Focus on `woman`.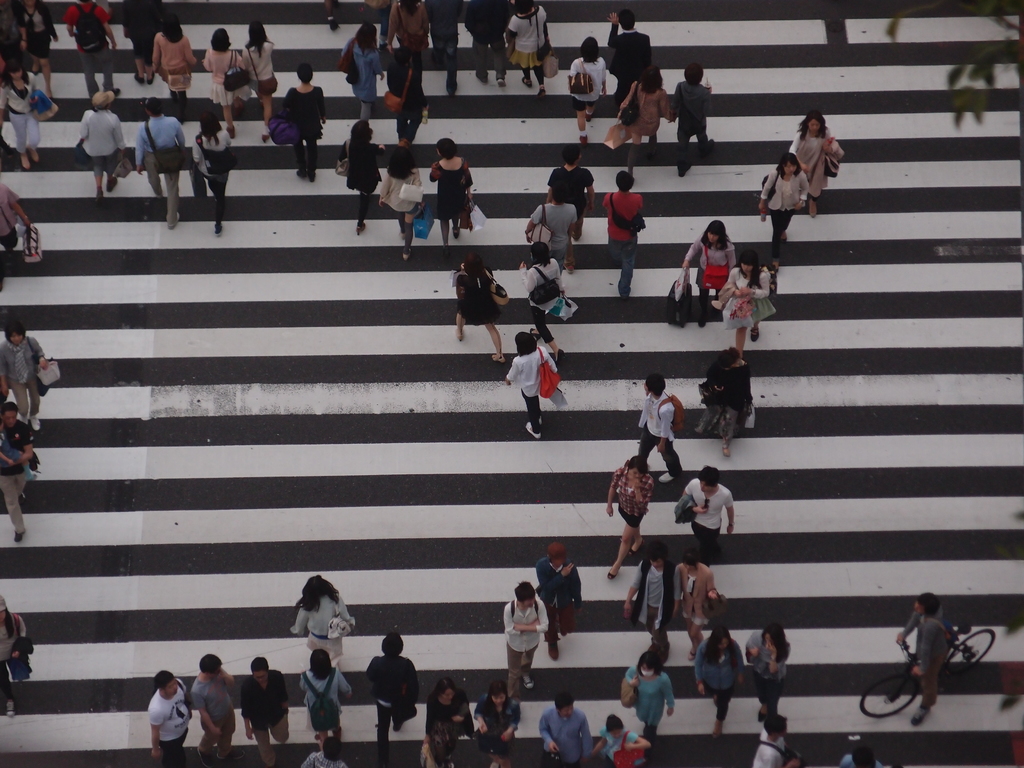
Focused at left=24, top=0, right=57, bottom=94.
